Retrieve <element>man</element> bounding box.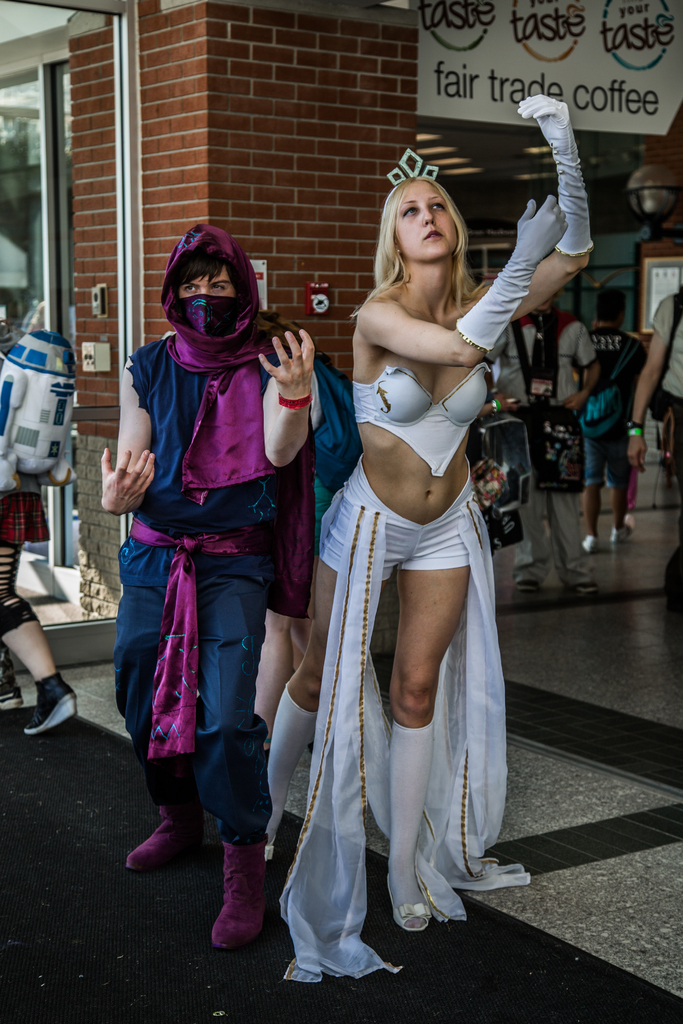
Bounding box: (left=0, top=278, right=78, bottom=735).
